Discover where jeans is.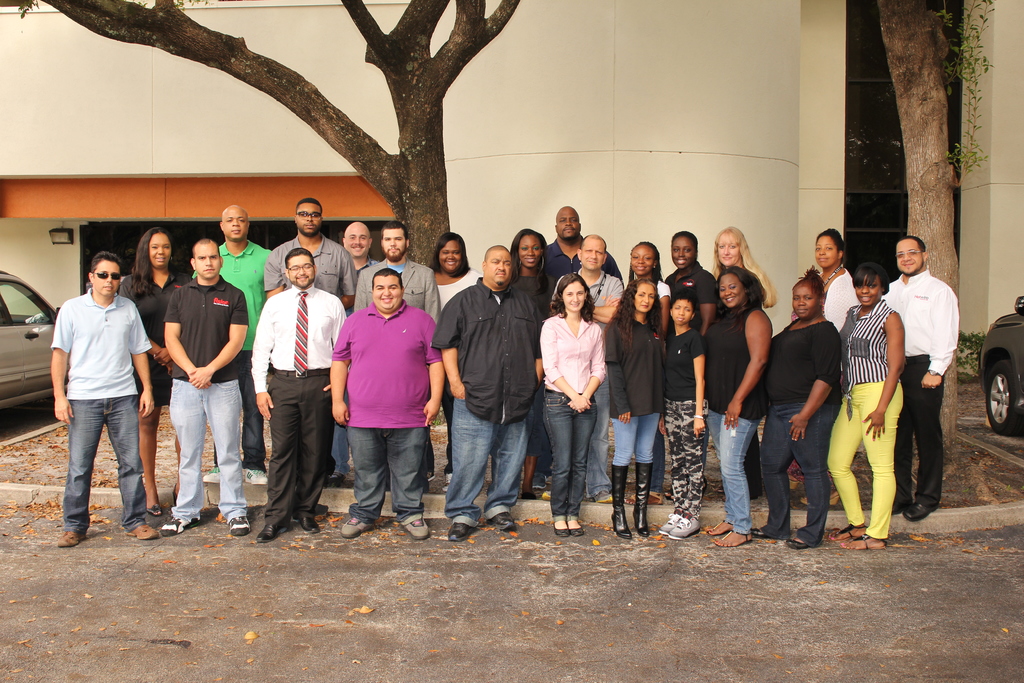
Discovered at region(444, 393, 529, 530).
